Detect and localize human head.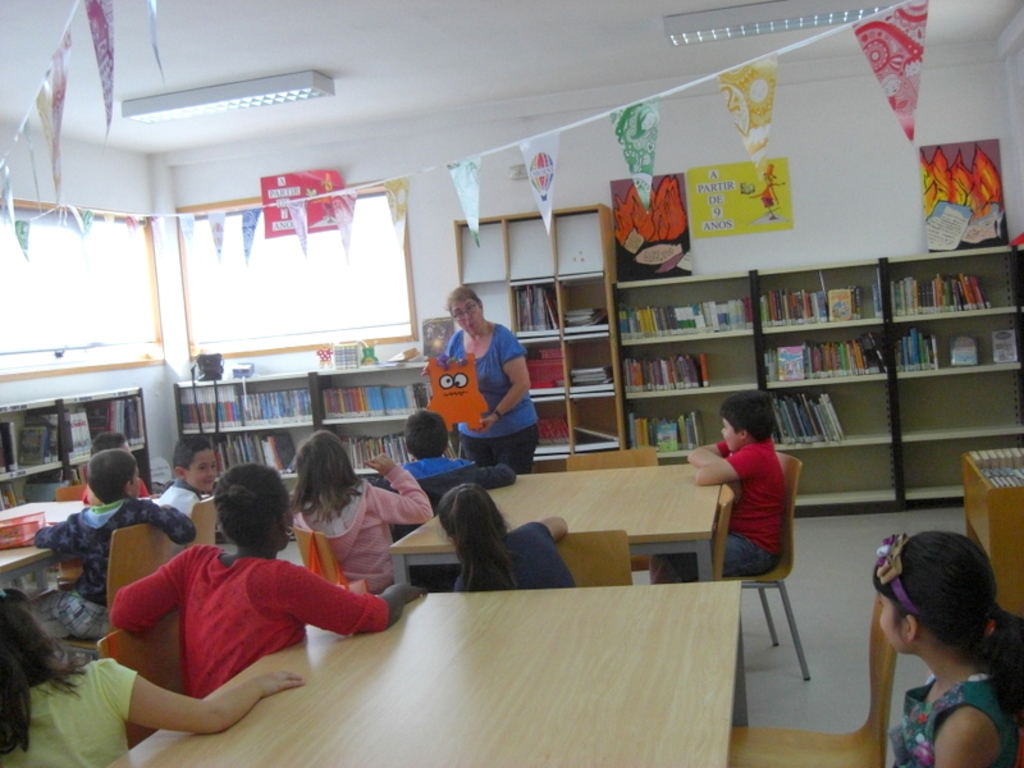
Localized at l=0, t=588, r=65, b=700.
